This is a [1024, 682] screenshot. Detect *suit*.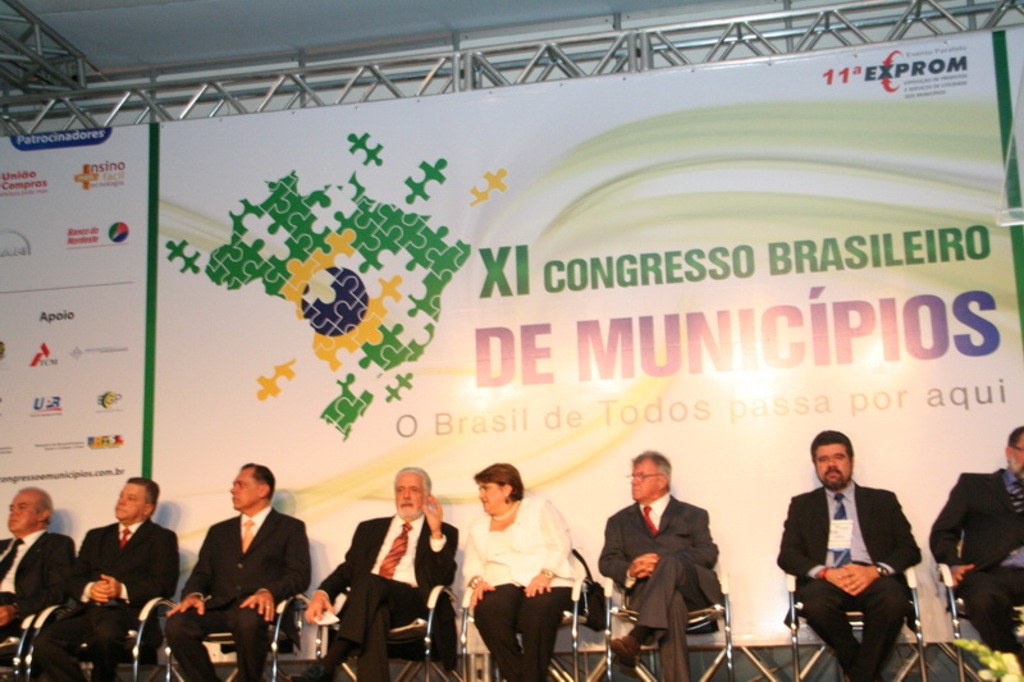
BBox(928, 461, 1023, 655).
